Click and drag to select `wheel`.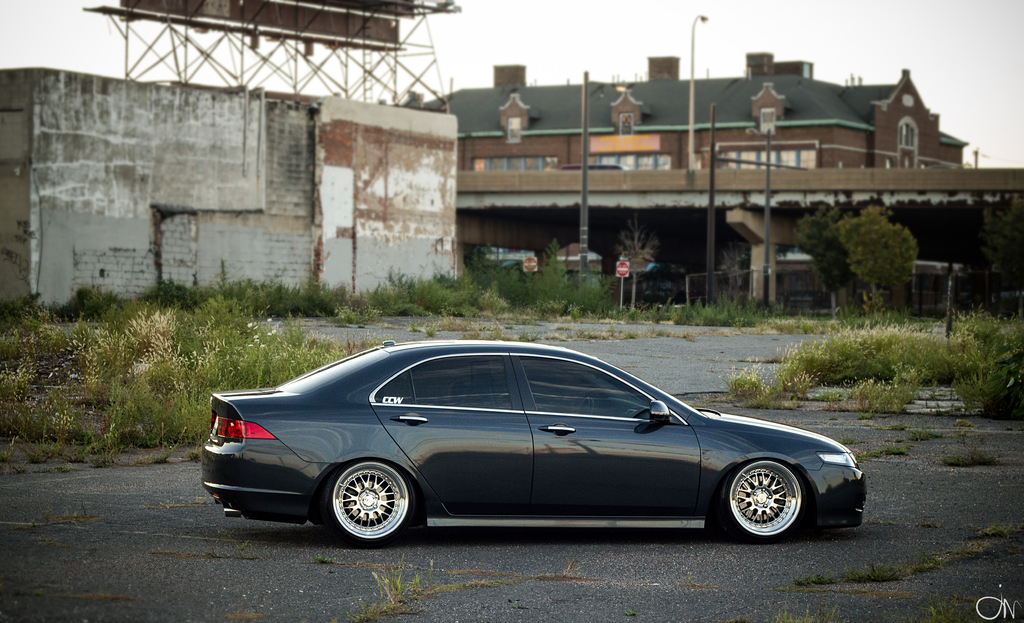
Selection: pyautogui.locateOnScreen(718, 457, 814, 548).
